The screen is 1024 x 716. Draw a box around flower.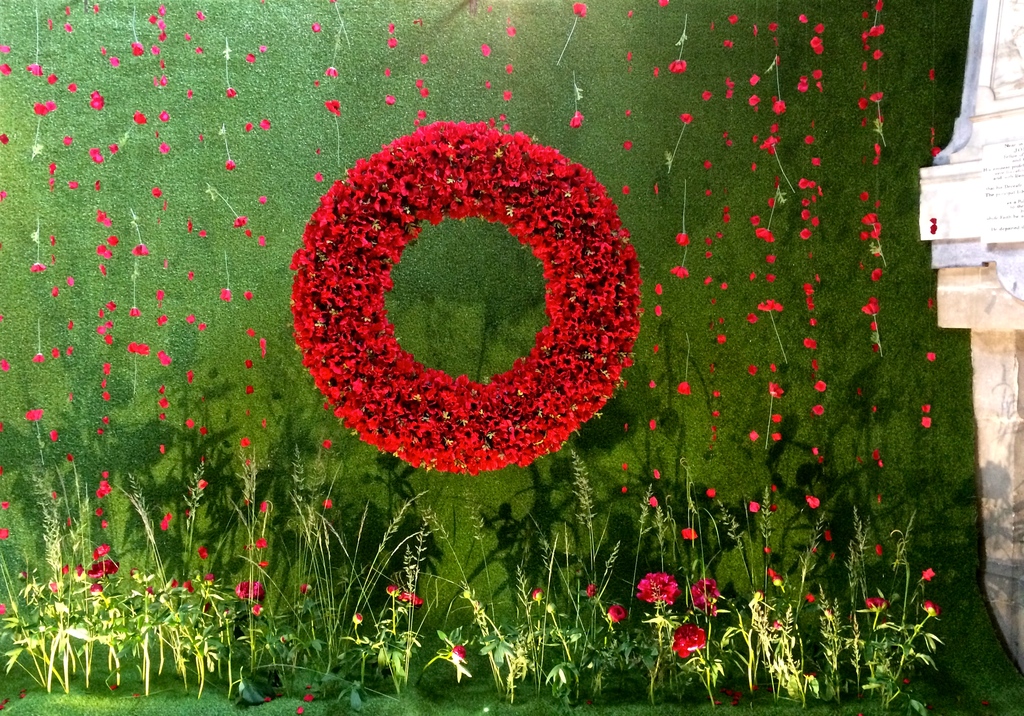
BBox(352, 612, 364, 626).
